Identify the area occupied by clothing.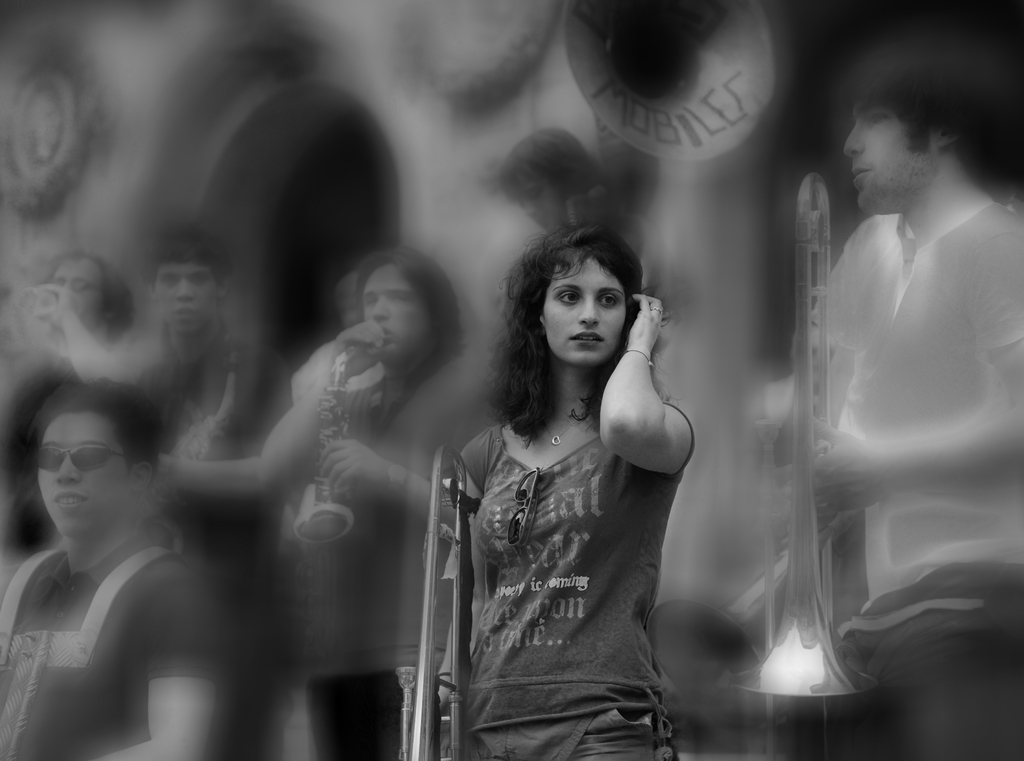
Area: region(0, 544, 217, 760).
